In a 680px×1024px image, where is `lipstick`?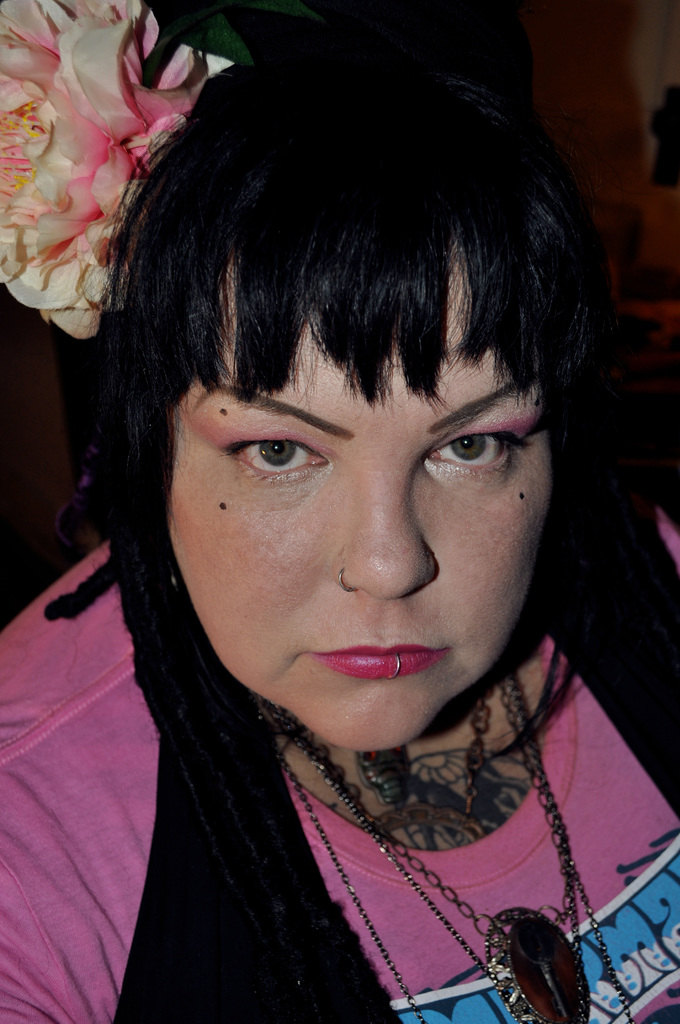
[313,644,449,681].
